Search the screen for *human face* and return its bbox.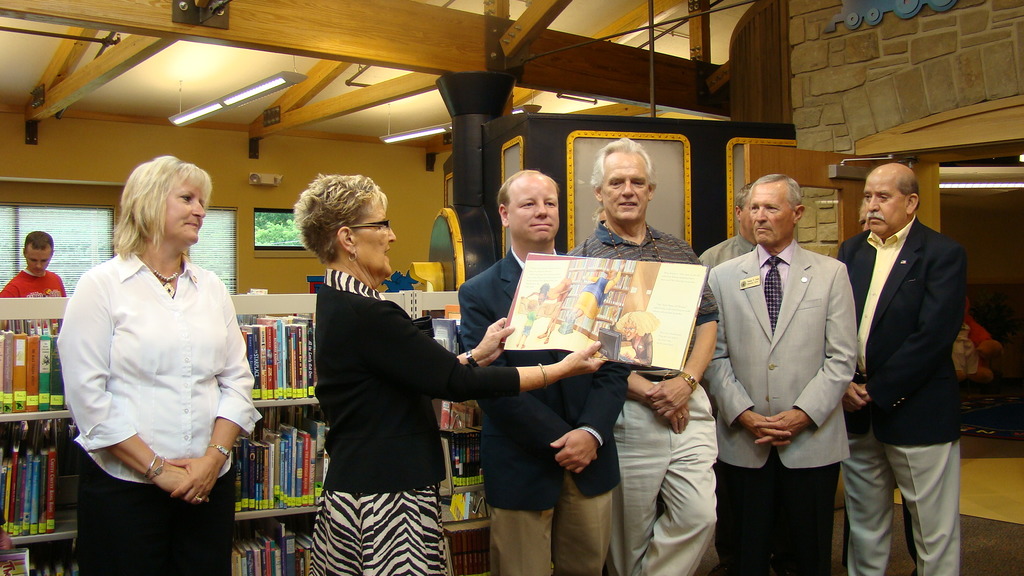
Found: bbox=(511, 182, 559, 244).
